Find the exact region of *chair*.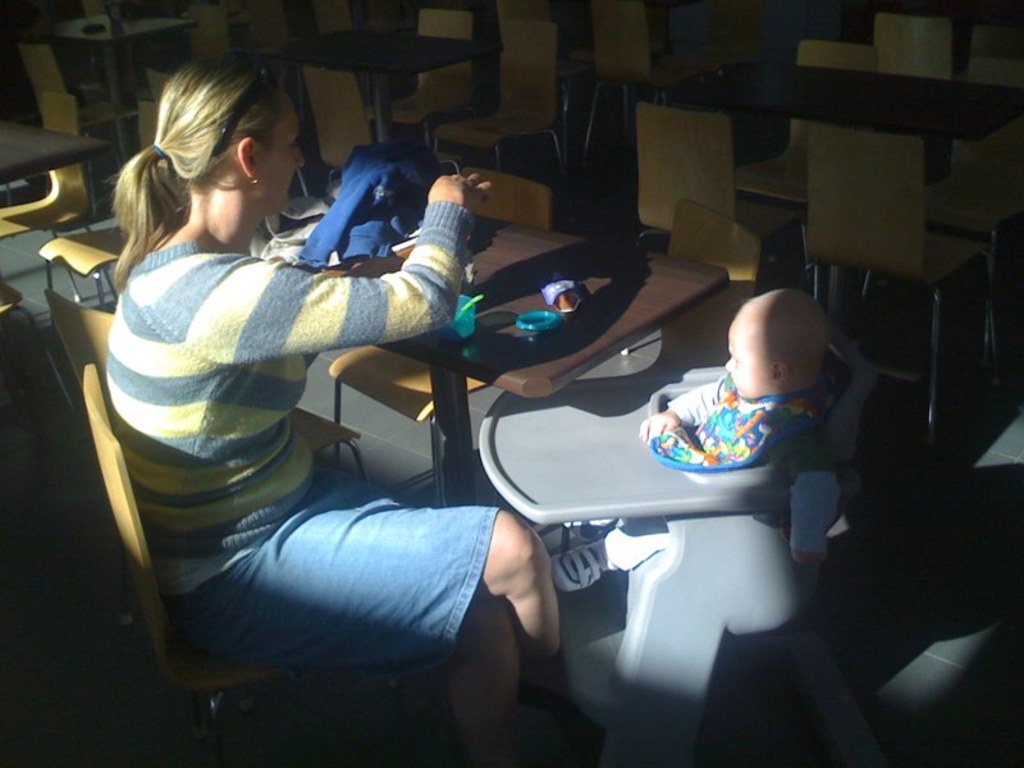
Exact region: box=[17, 46, 140, 165].
